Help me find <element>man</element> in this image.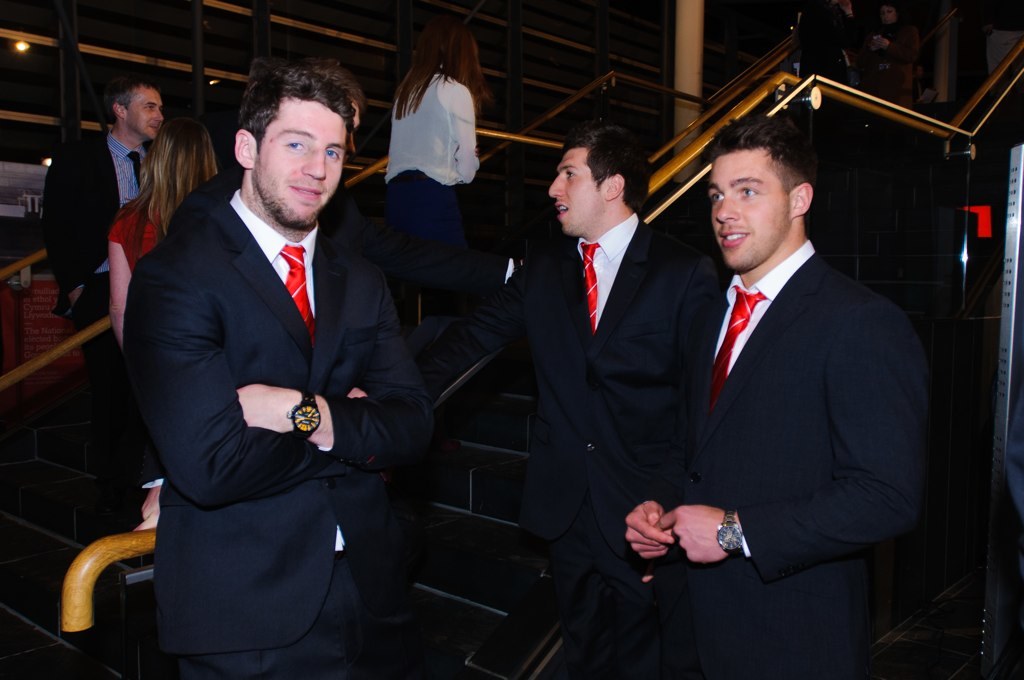
Found it: pyautogui.locateOnScreen(124, 54, 440, 679).
